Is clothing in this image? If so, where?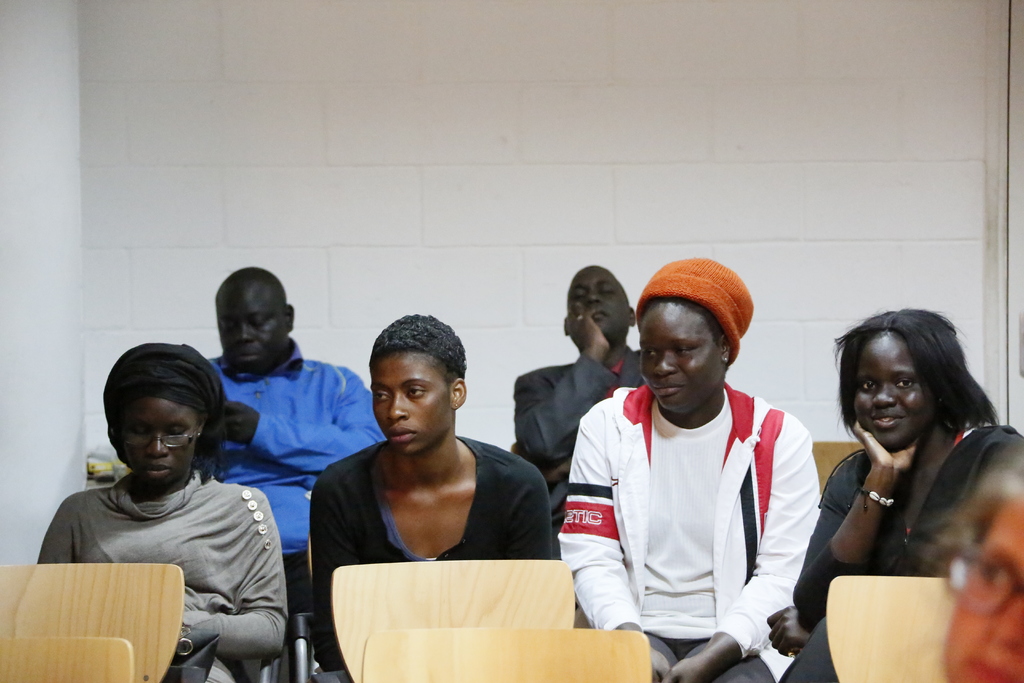
Yes, at bbox(781, 422, 1020, 682).
